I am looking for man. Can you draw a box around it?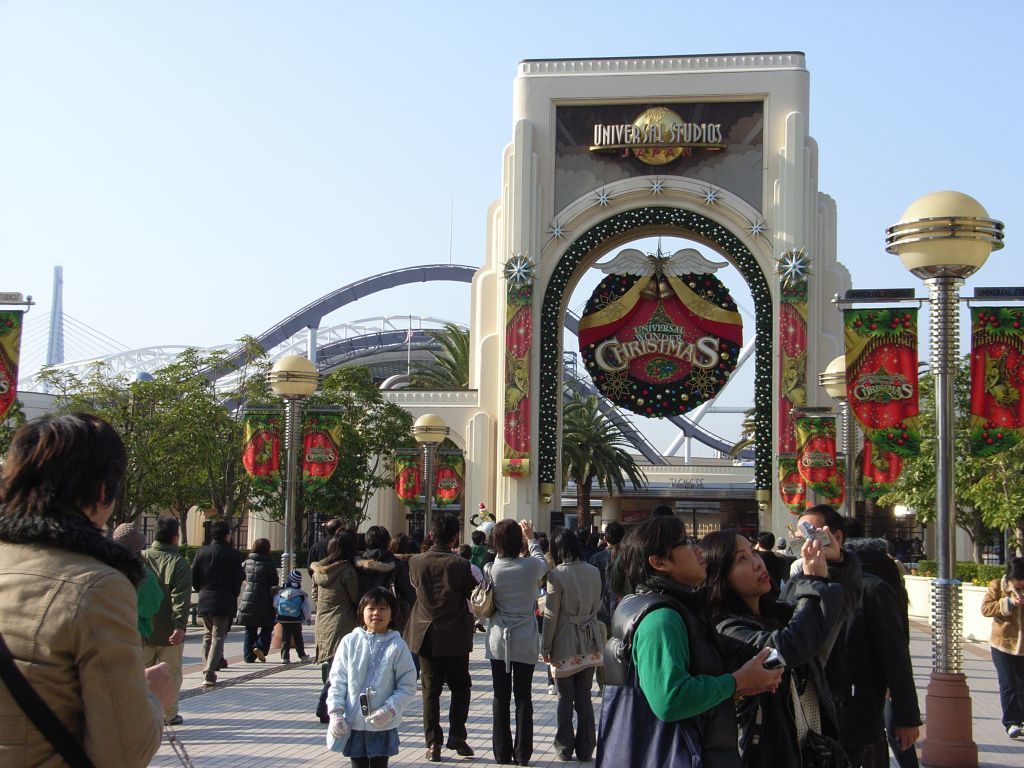
Sure, the bounding box is 185/518/254/685.
